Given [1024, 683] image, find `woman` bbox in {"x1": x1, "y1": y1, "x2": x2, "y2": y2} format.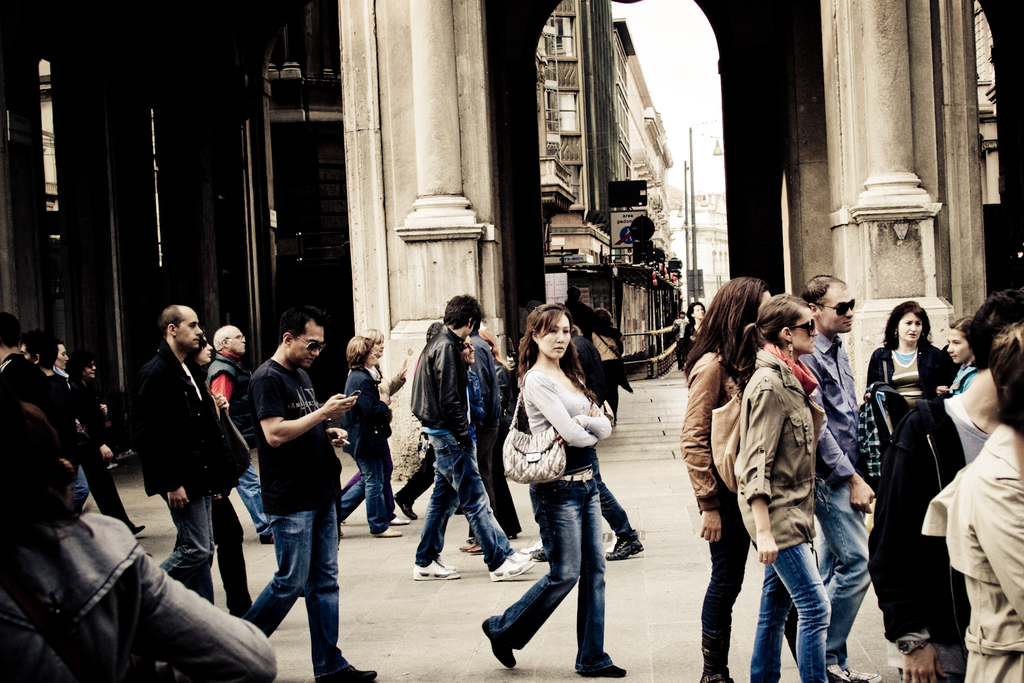
{"x1": 681, "y1": 300, "x2": 706, "y2": 363}.
